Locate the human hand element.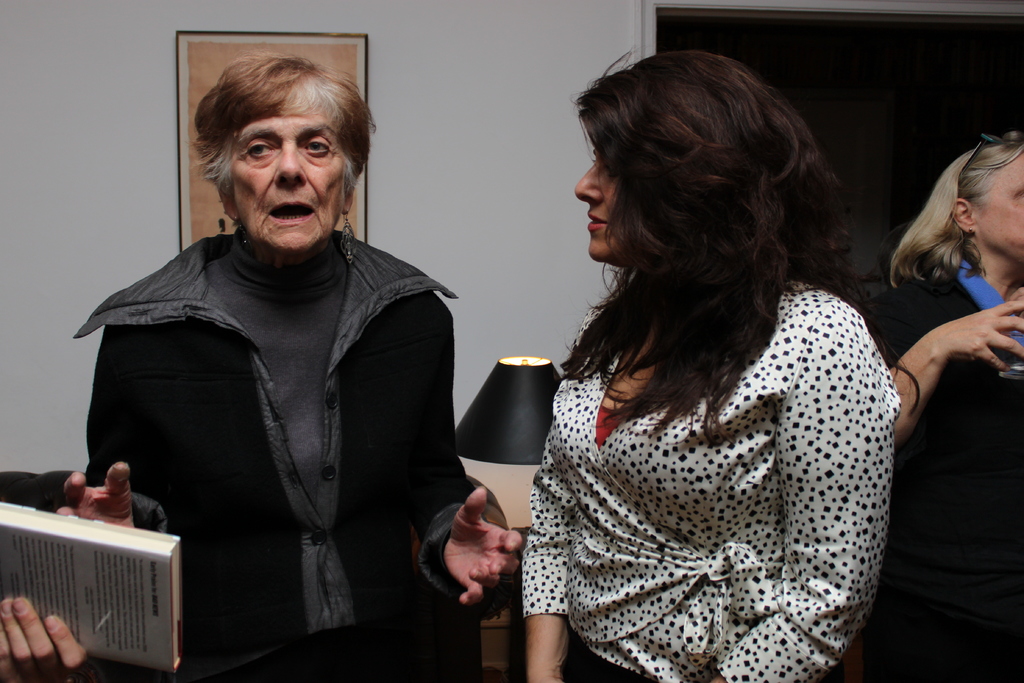
Element bbox: box=[927, 300, 1023, 373].
